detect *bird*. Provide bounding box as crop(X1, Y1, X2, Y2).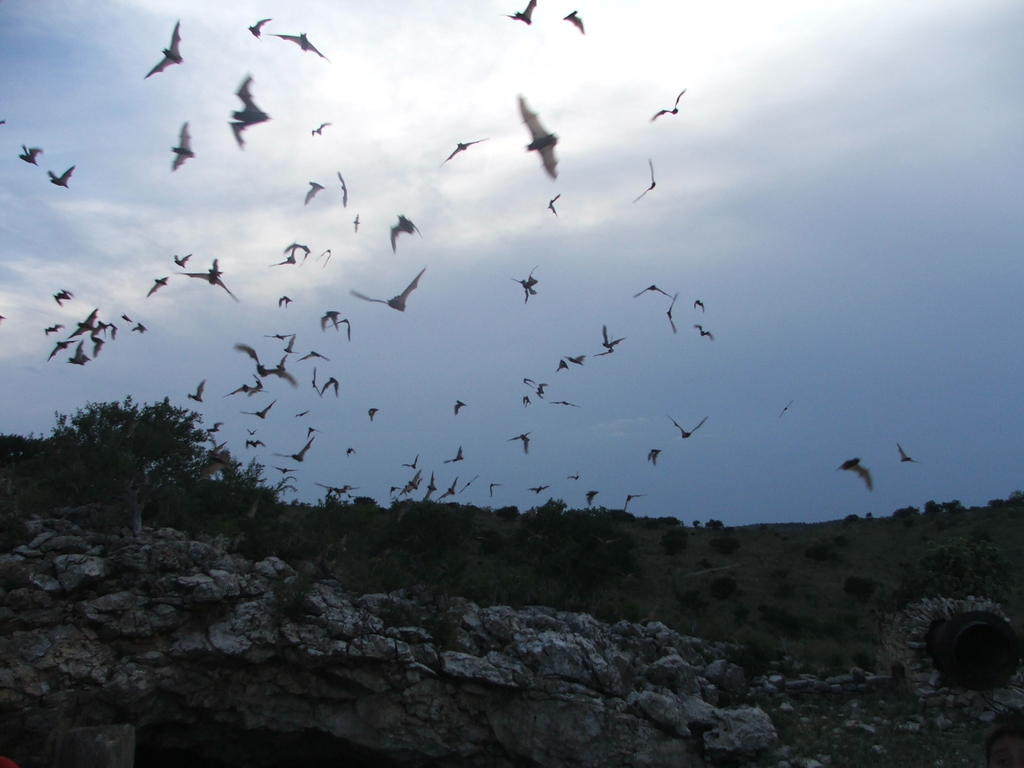
crop(19, 142, 43, 166).
